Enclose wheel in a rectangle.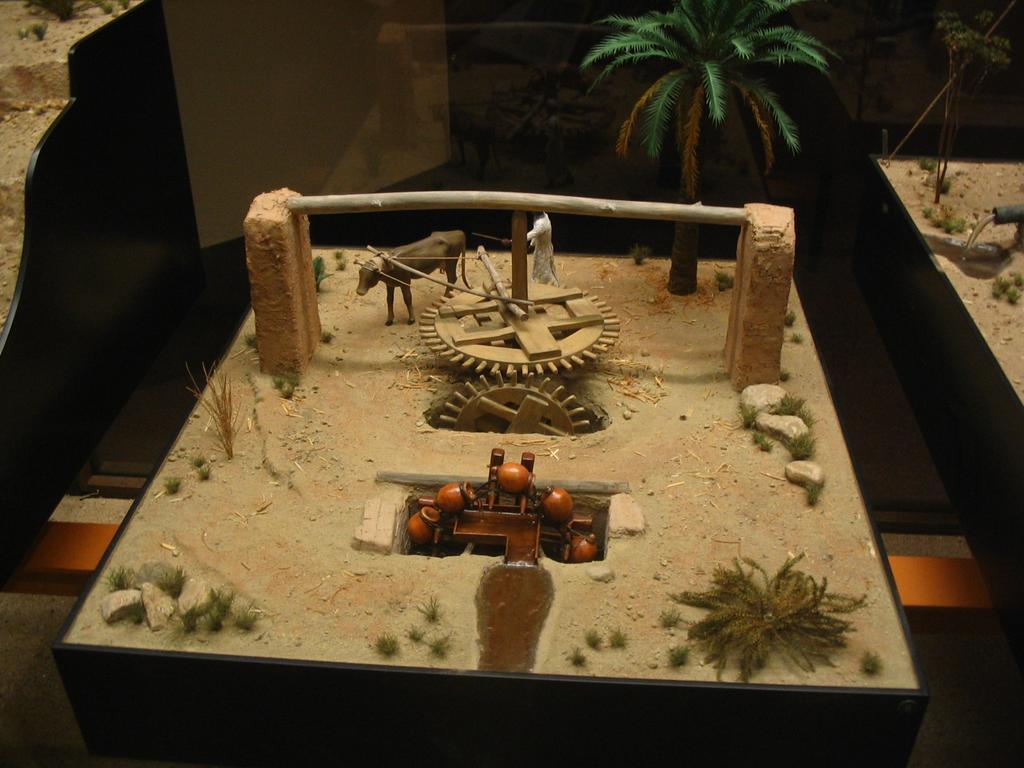
BBox(419, 241, 612, 401).
